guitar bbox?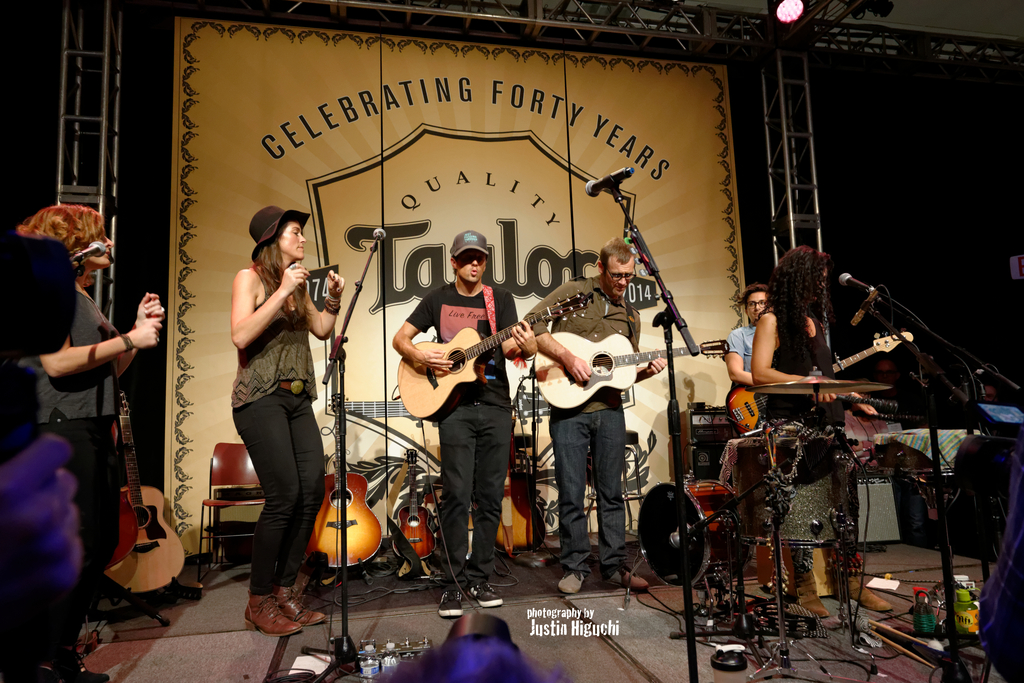
pyautogui.locateOnScreen(102, 394, 186, 608)
